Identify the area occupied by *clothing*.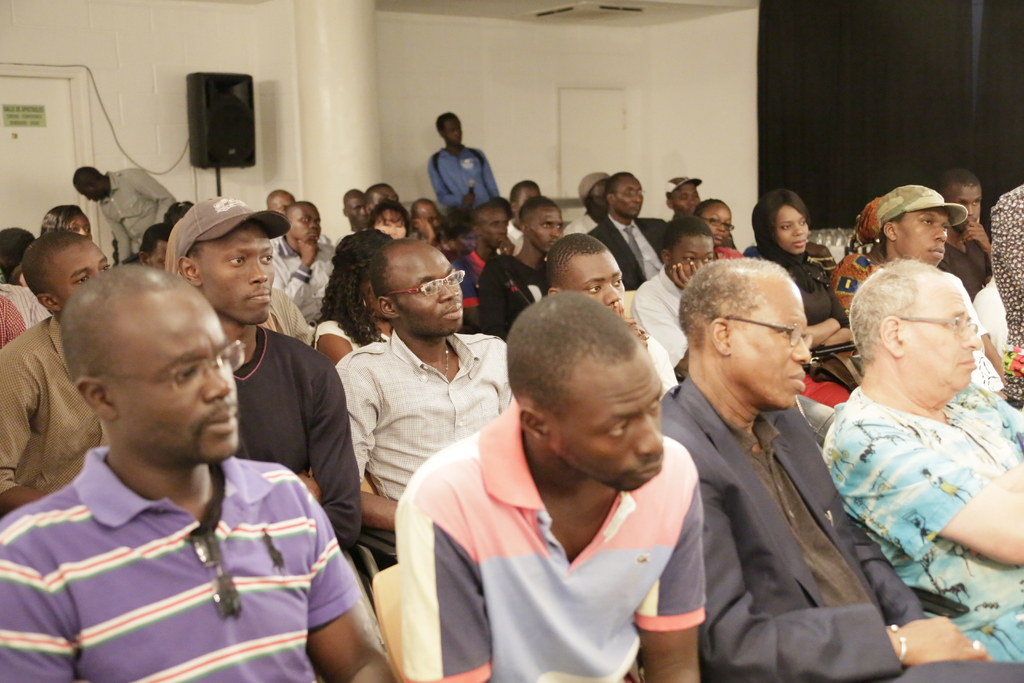
Area: crop(836, 199, 884, 314).
